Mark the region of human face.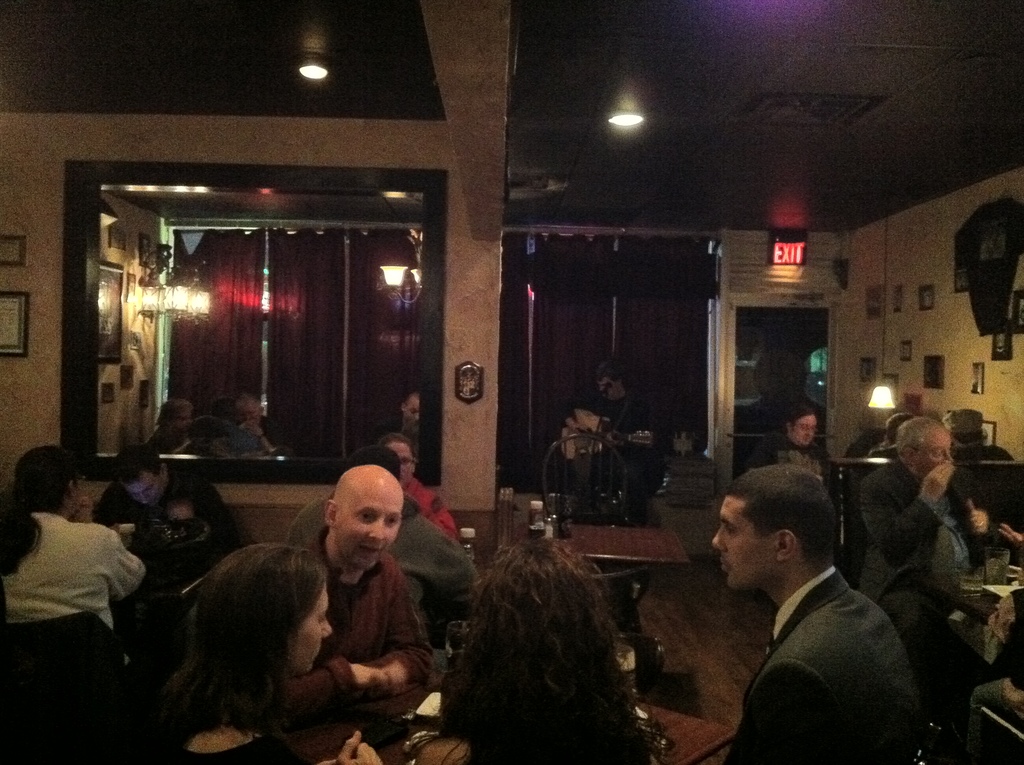
Region: pyautogui.locateOnScreen(713, 488, 778, 588).
